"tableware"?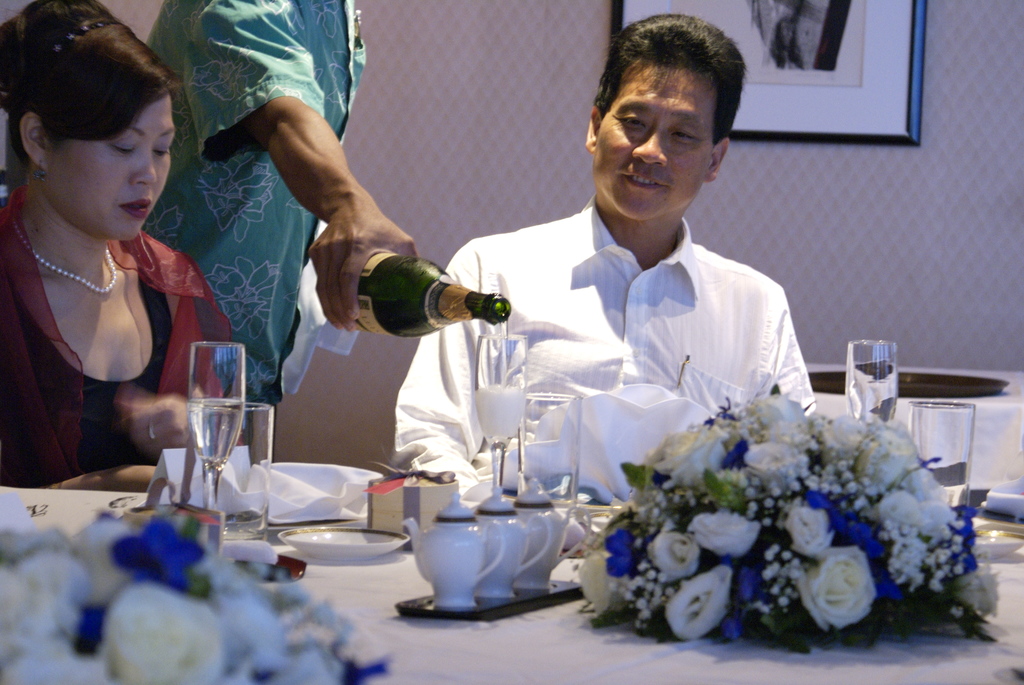
400 470 588 634
